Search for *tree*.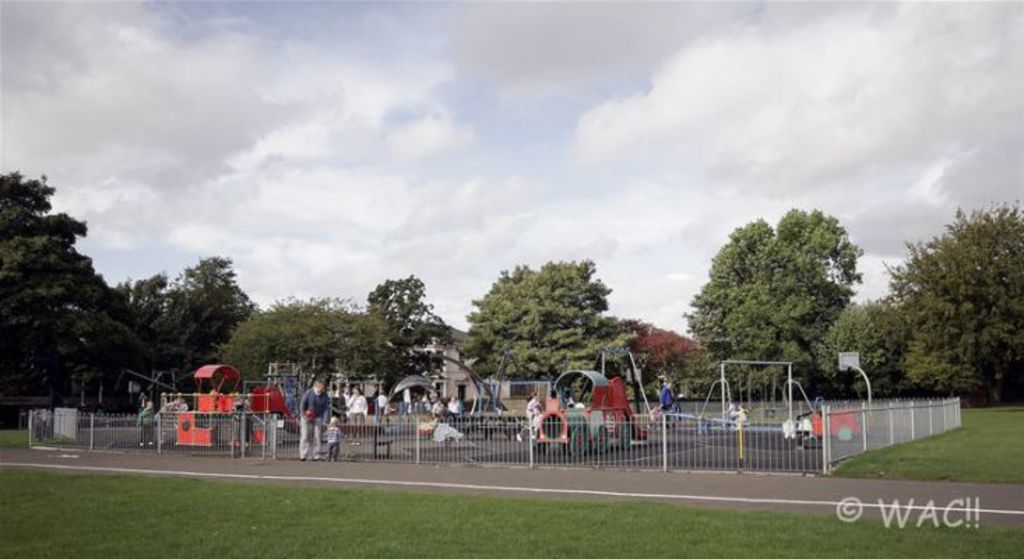
Found at x1=694, y1=194, x2=877, y2=386.
